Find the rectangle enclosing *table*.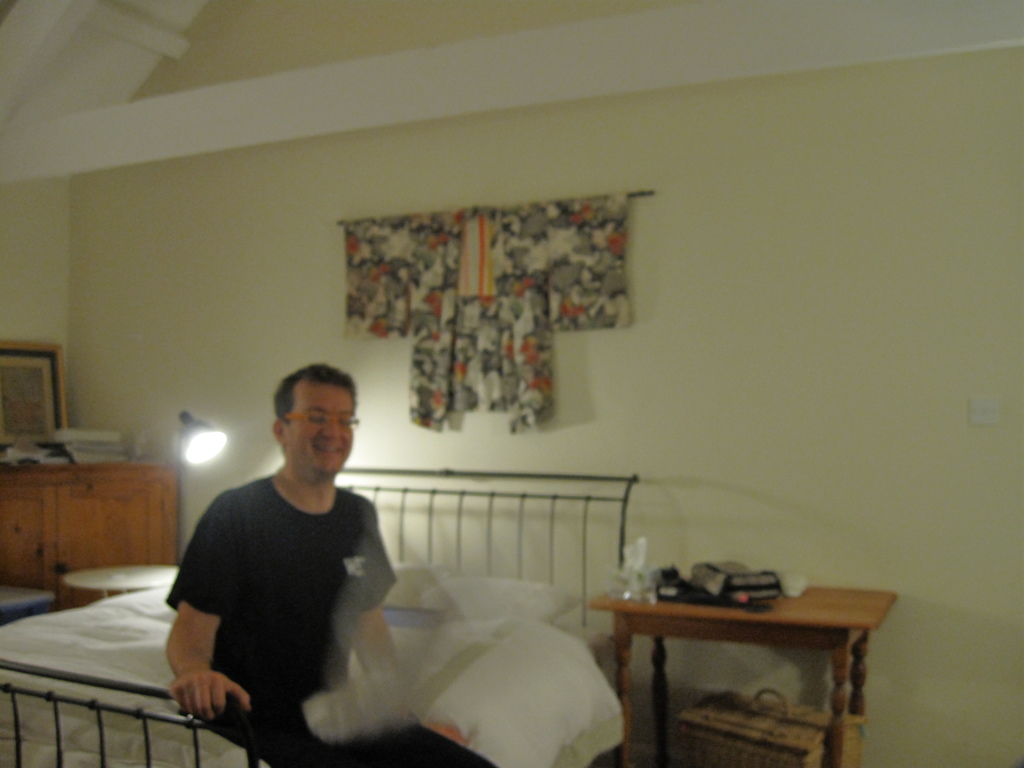
l=593, t=572, r=877, b=763.
